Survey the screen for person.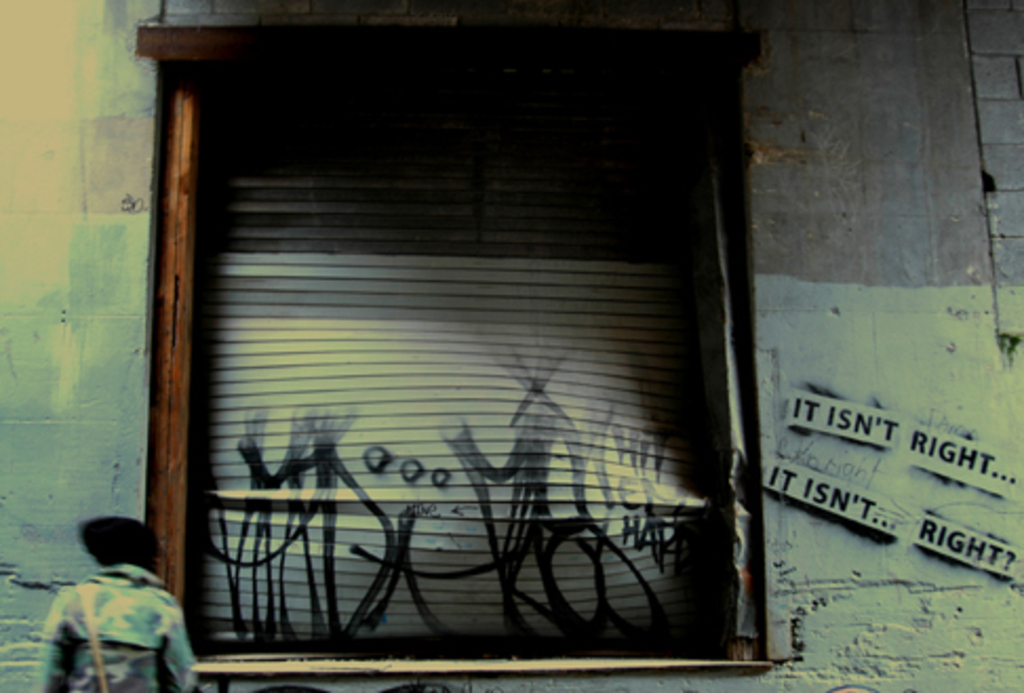
Survey found: [x1=34, y1=516, x2=198, y2=691].
